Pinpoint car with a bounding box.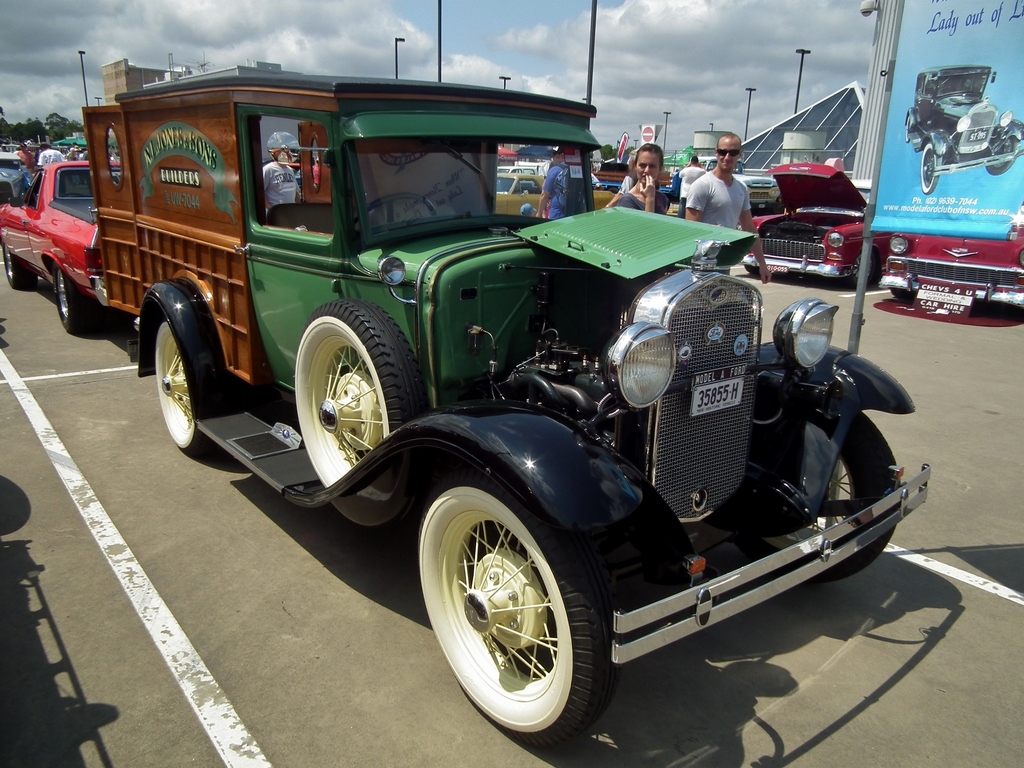
104/64/932/755.
